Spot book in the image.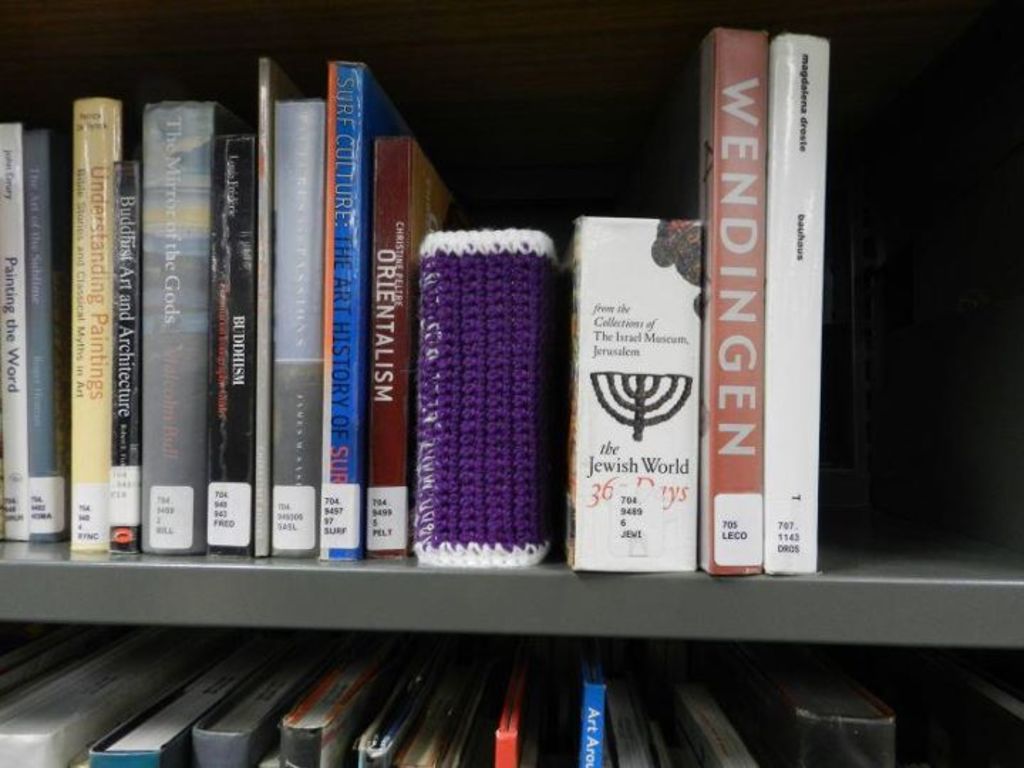
book found at crop(404, 236, 558, 555).
